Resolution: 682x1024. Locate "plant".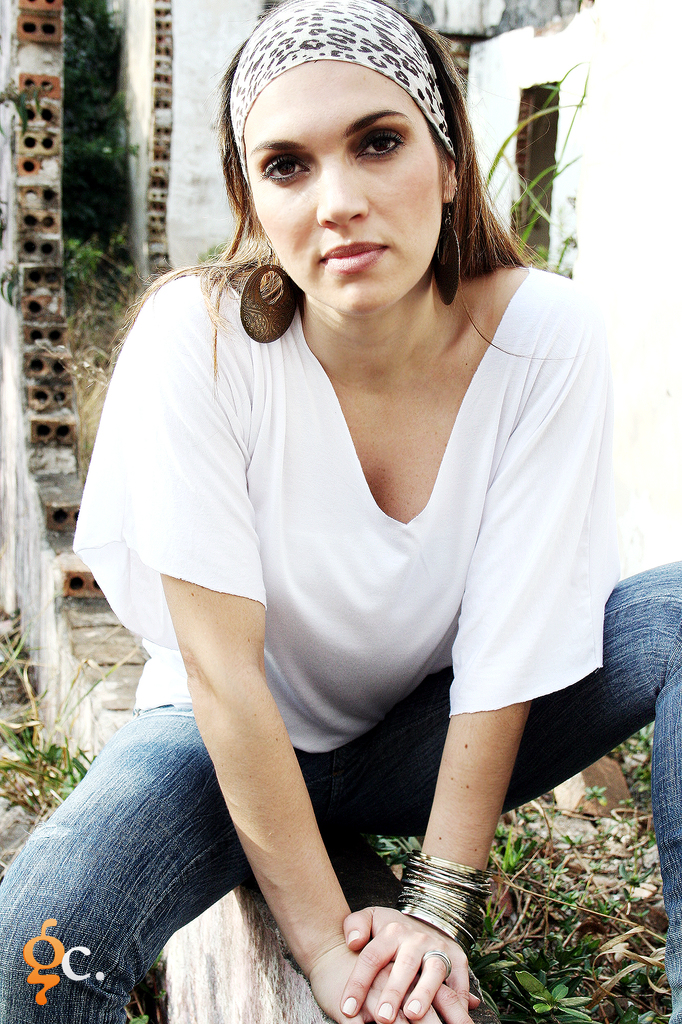
crop(473, 776, 650, 1014).
